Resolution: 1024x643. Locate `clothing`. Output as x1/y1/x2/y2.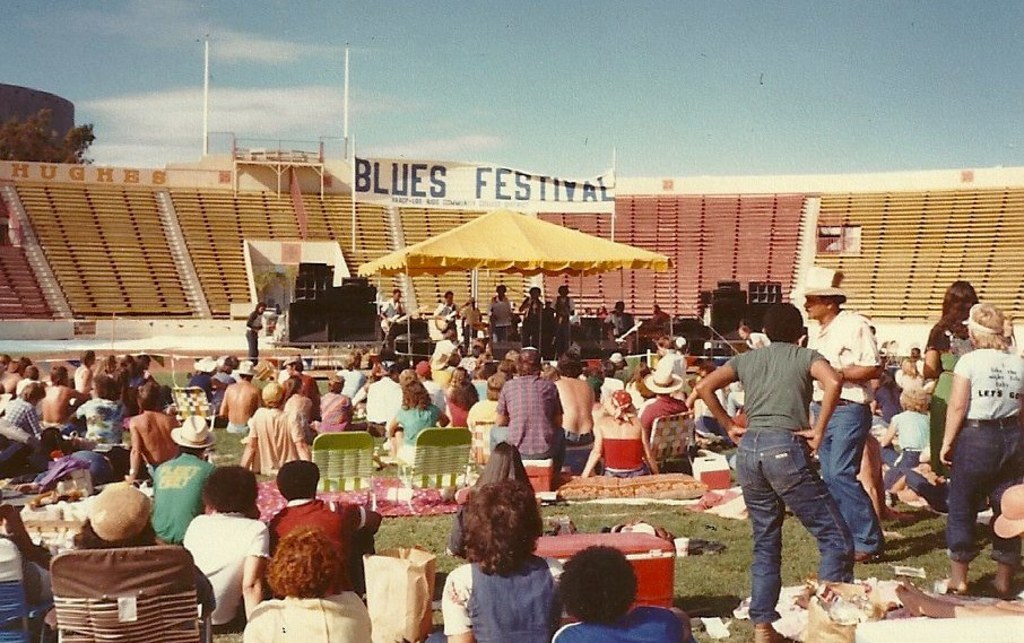
384/400/441/459.
